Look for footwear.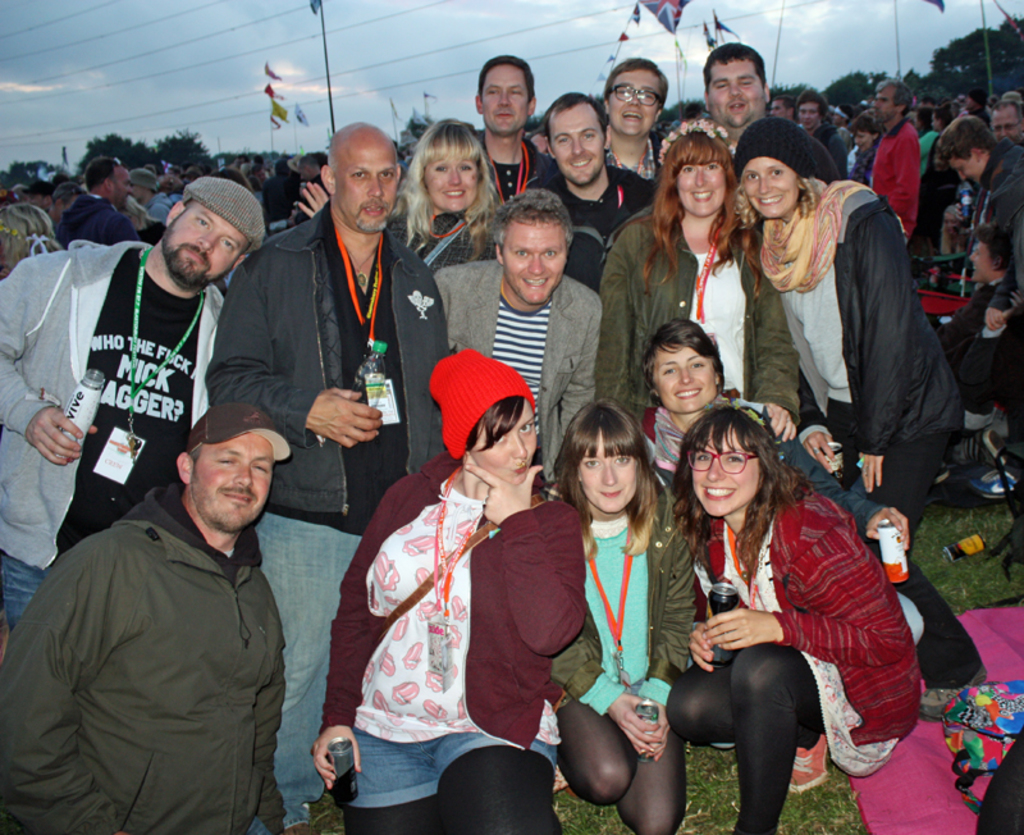
Found: [left=285, top=820, right=307, bottom=834].
